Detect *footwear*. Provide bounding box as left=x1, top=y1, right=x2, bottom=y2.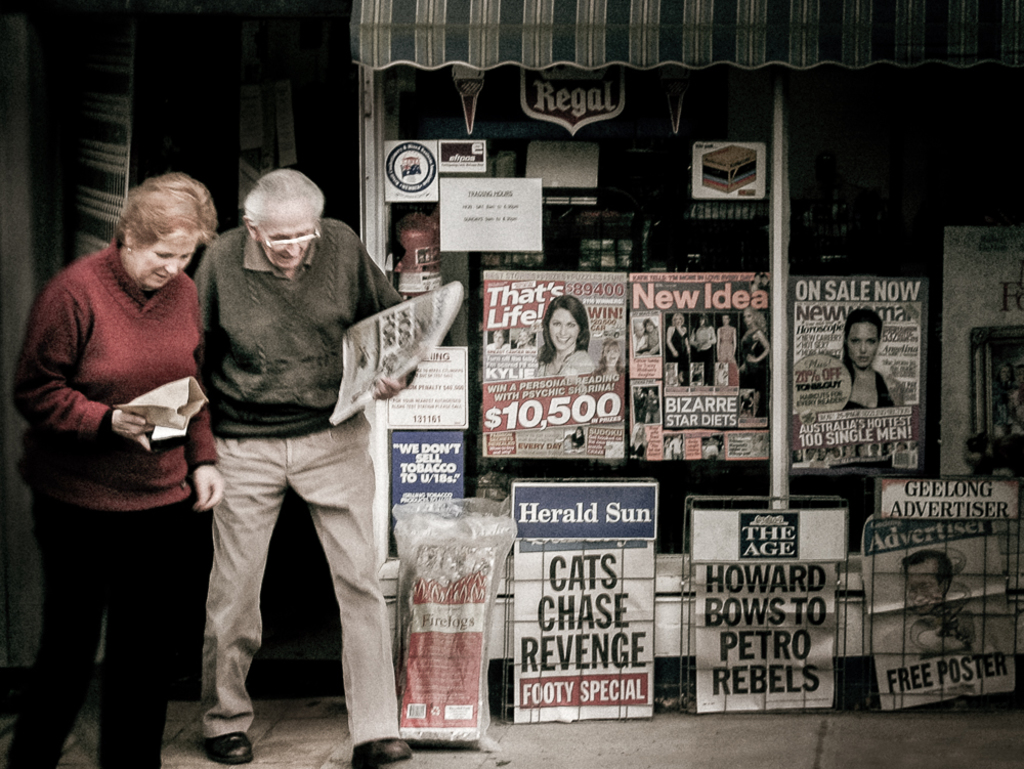
left=203, top=735, right=255, bottom=767.
